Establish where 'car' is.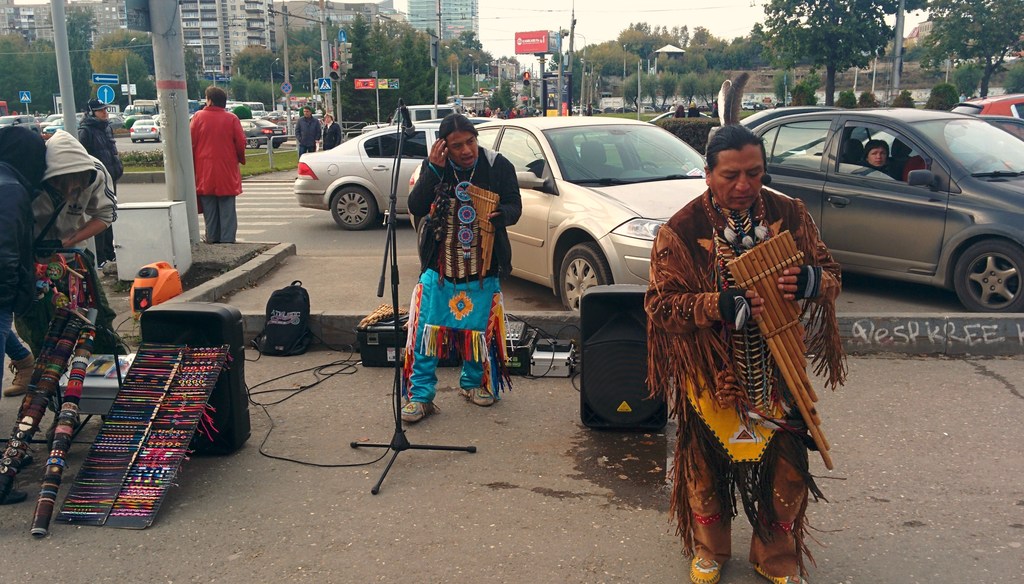
Established at detection(685, 103, 1023, 322).
